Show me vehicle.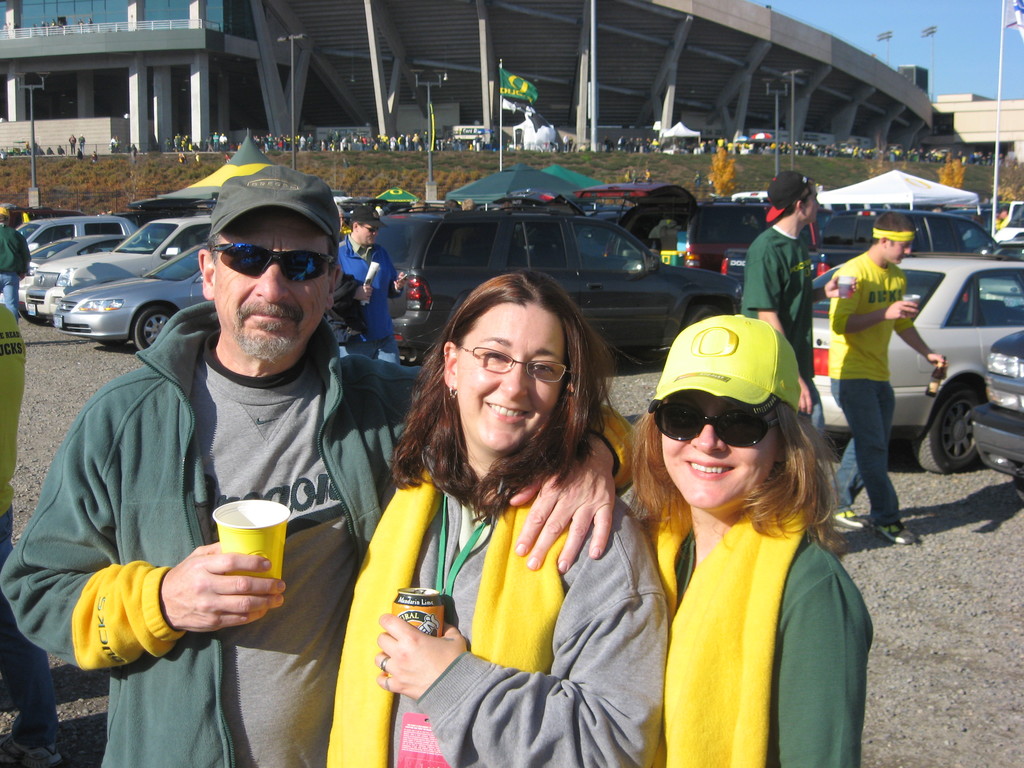
vehicle is here: 22 209 225 321.
